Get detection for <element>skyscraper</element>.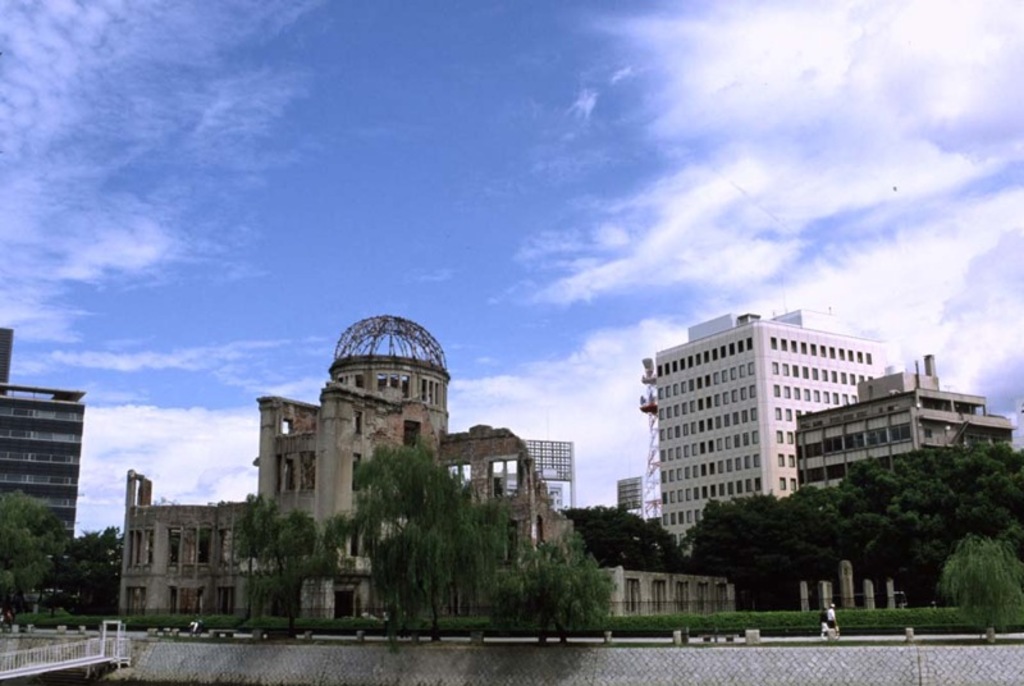
Detection: rect(618, 477, 657, 526).
